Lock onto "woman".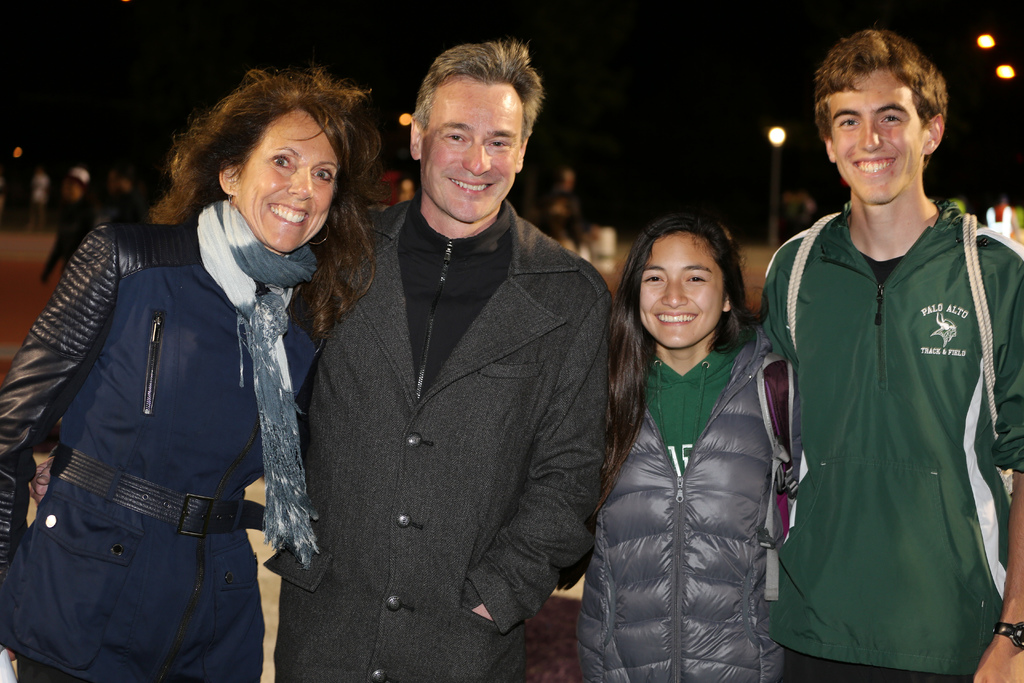
Locked: left=0, top=74, right=390, bottom=682.
